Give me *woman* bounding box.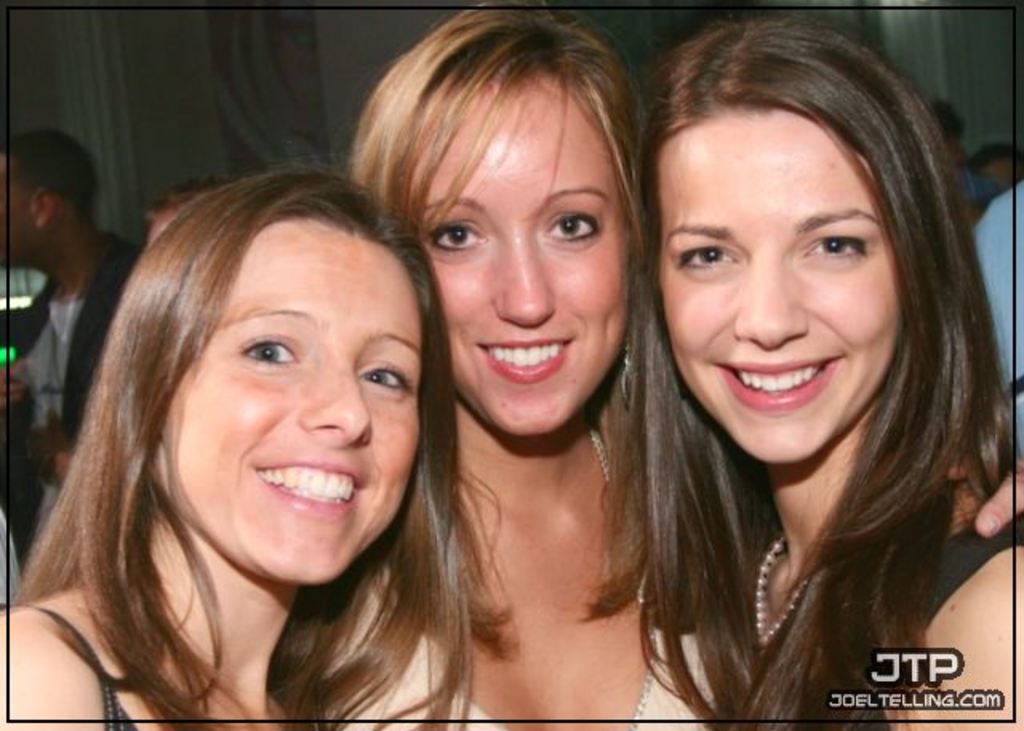
[x1=5, y1=154, x2=515, y2=729].
